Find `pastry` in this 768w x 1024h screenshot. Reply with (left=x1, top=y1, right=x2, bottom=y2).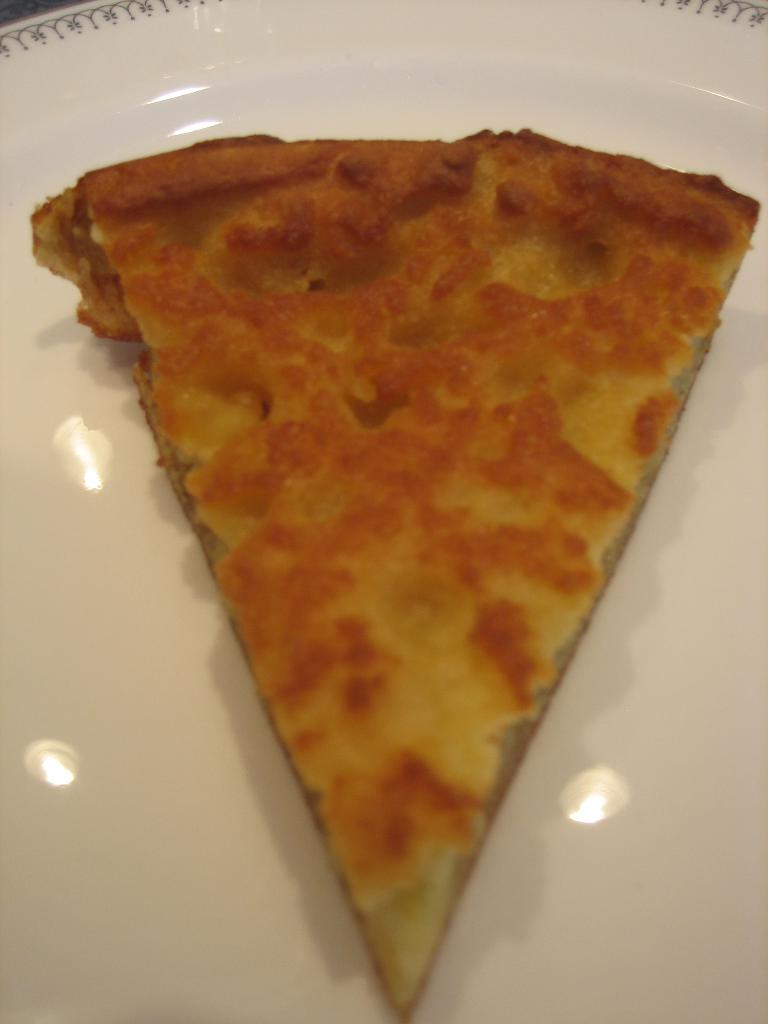
(left=26, top=122, right=759, bottom=1023).
